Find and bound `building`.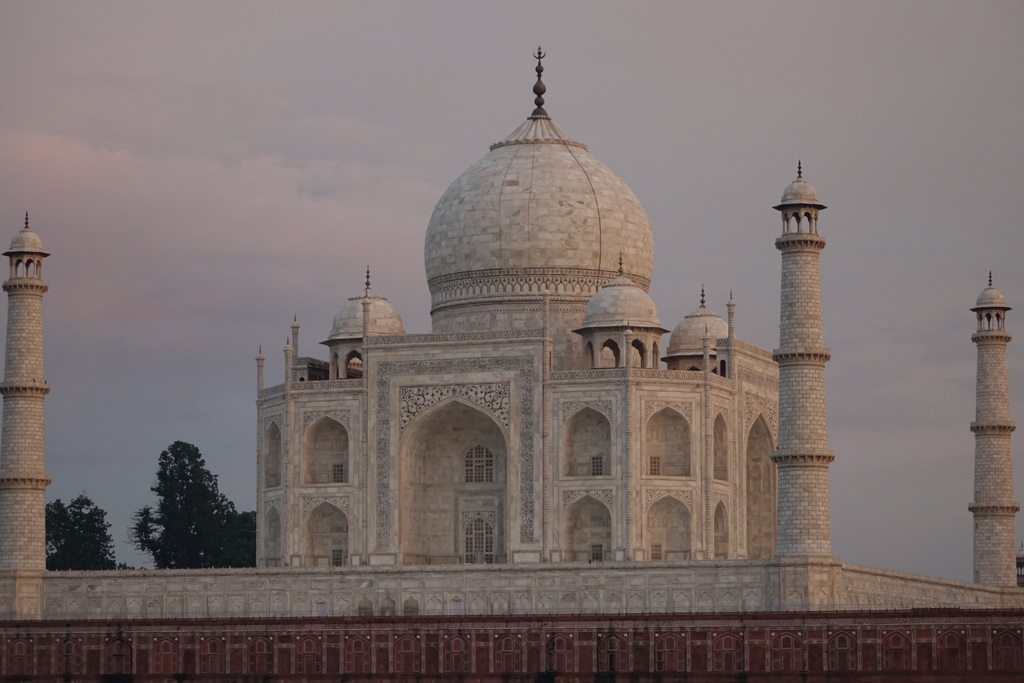
Bound: x1=253, y1=47, x2=783, y2=566.
